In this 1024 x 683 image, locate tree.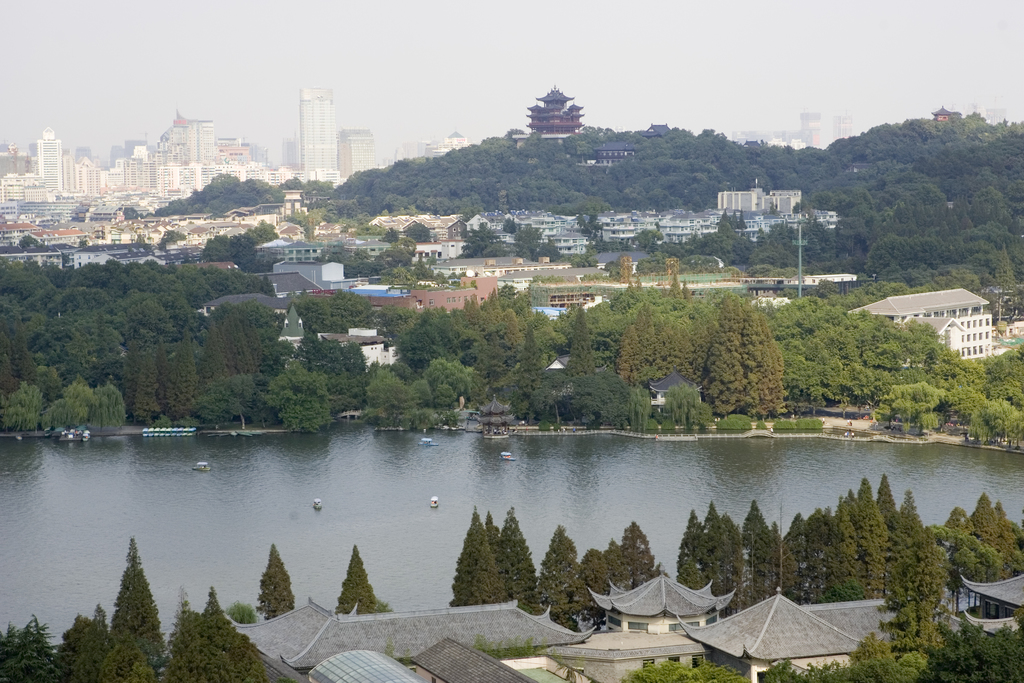
Bounding box: bbox=[849, 280, 915, 301].
